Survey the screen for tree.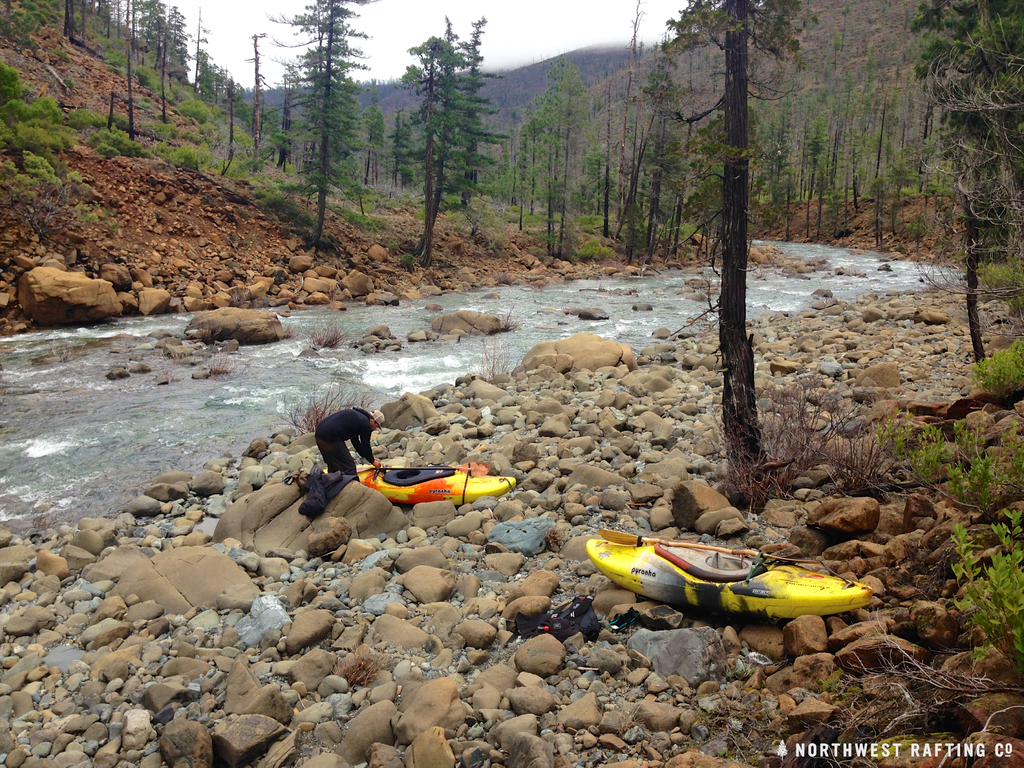
Survey found: (x1=448, y1=13, x2=504, y2=214).
